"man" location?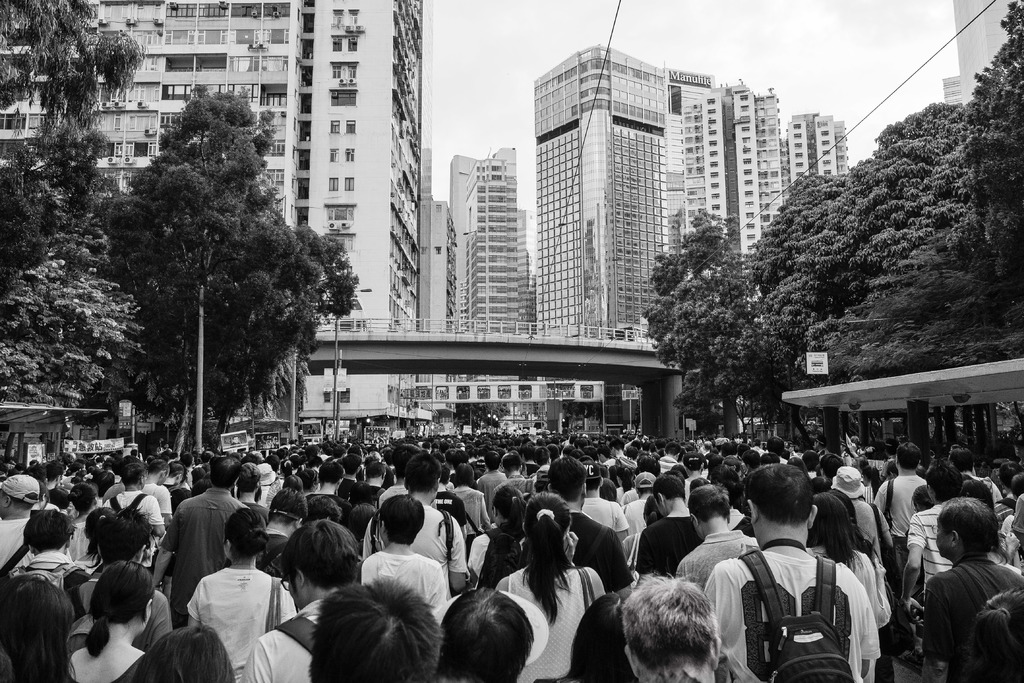
region(901, 463, 1005, 640)
